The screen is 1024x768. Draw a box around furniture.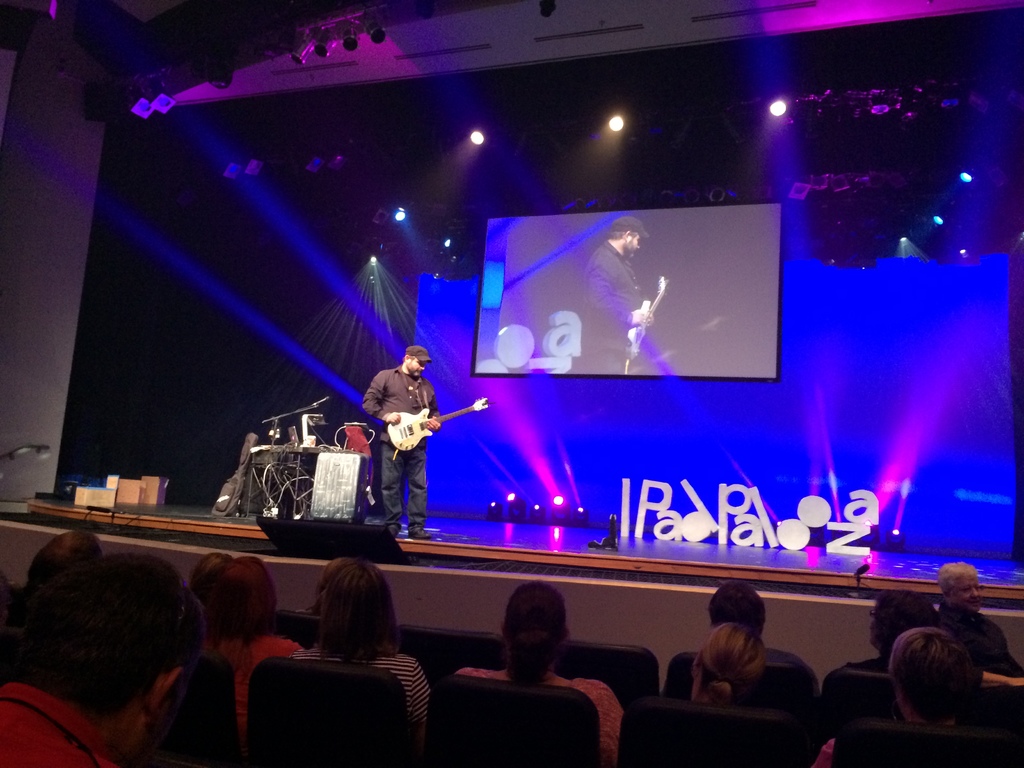
locate(164, 648, 243, 767).
